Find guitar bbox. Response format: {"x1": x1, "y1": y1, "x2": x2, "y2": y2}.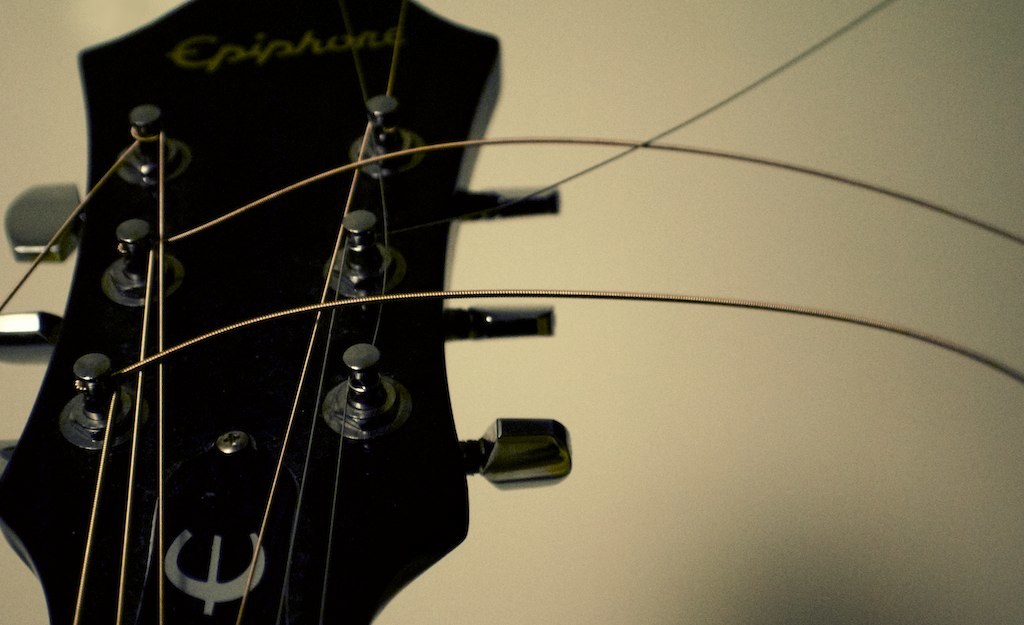
{"x1": 0, "y1": 62, "x2": 1023, "y2": 624}.
